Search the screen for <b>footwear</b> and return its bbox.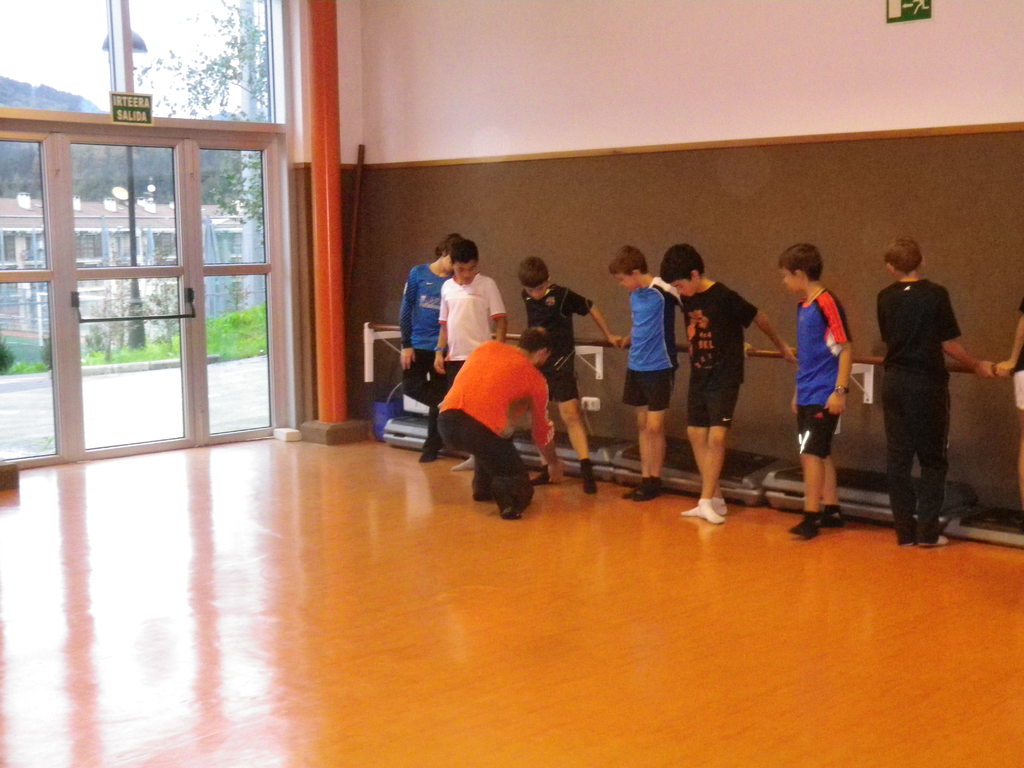
Found: select_region(789, 509, 829, 538).
